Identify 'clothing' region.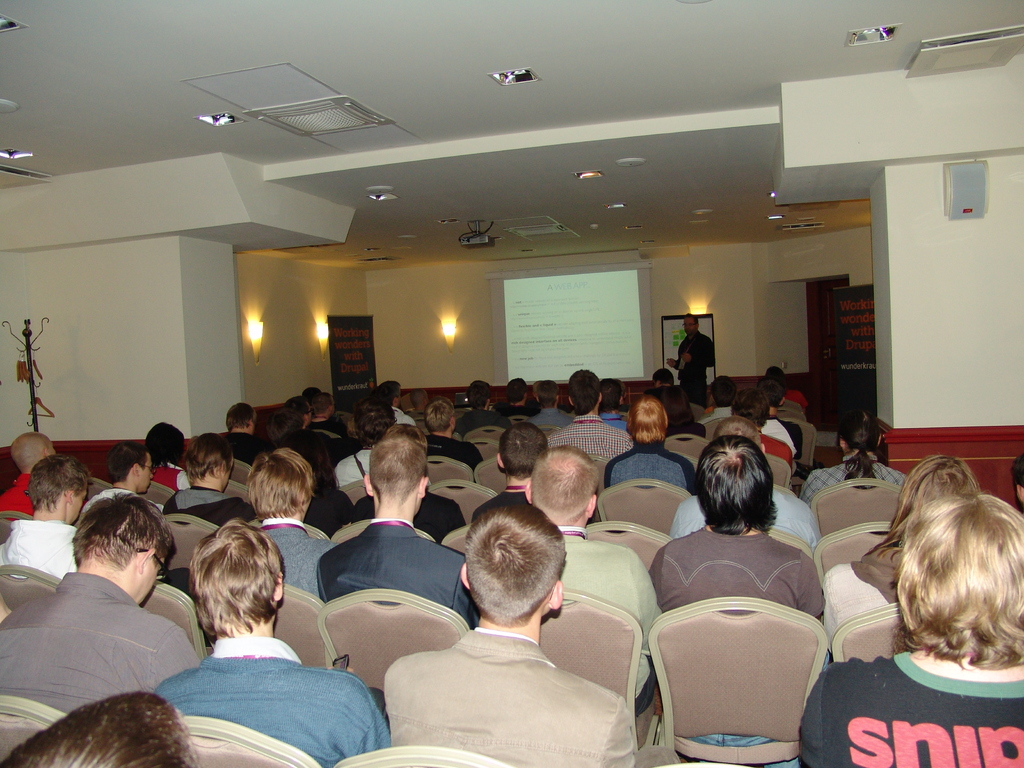
Region: box=[132, 618, 376, 758].
